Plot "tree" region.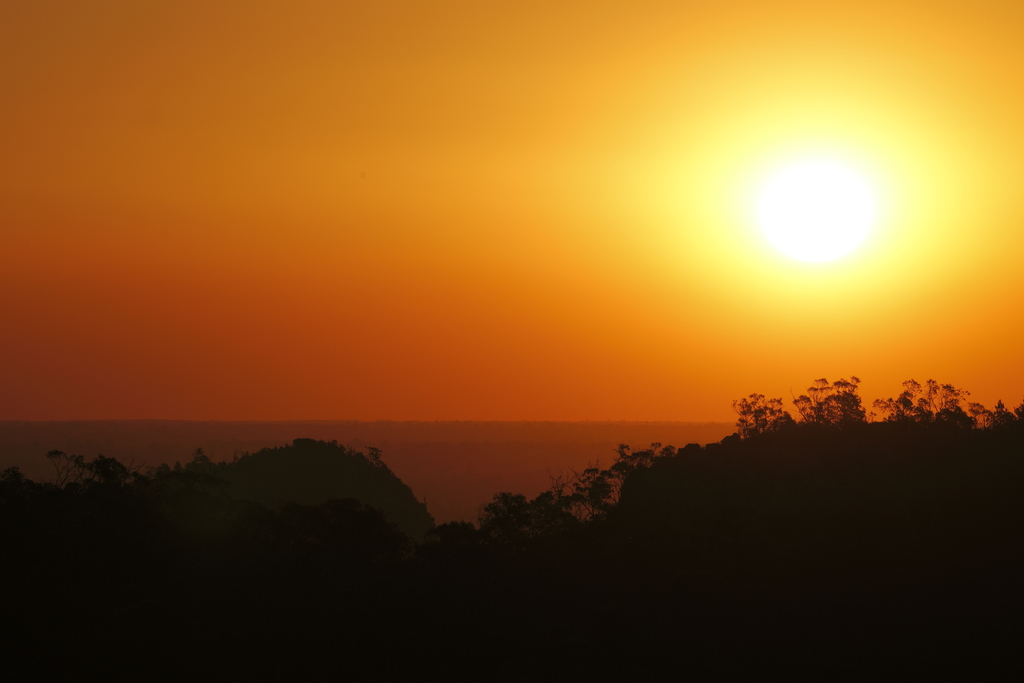
Plotted at region(743, 391, 789, 450).
